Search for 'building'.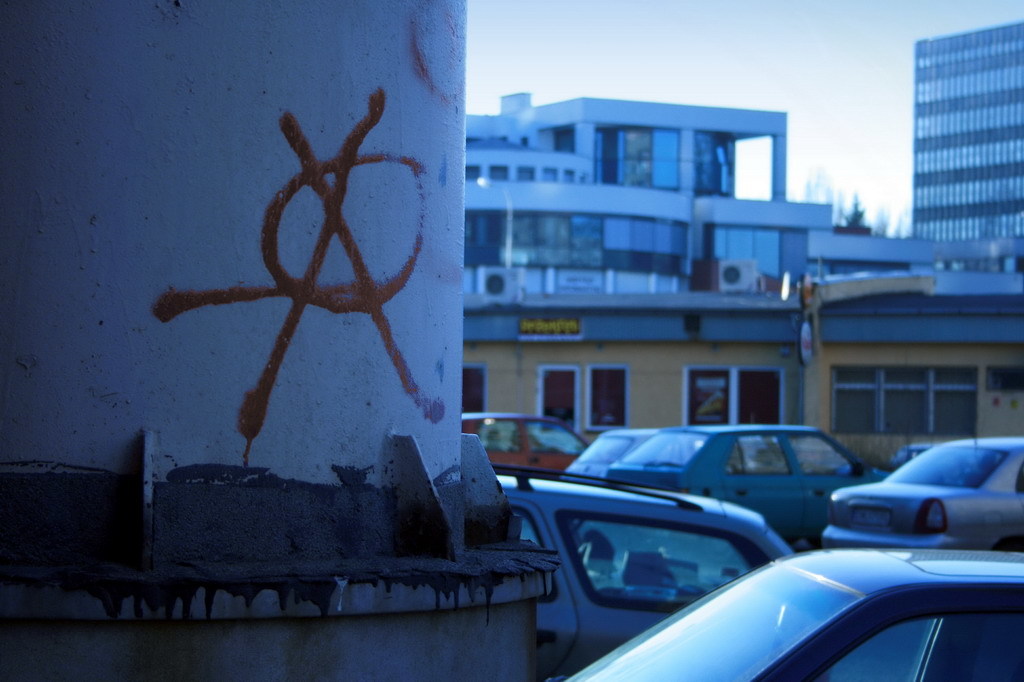
Found at <box>455,98,1023,297</box>.
